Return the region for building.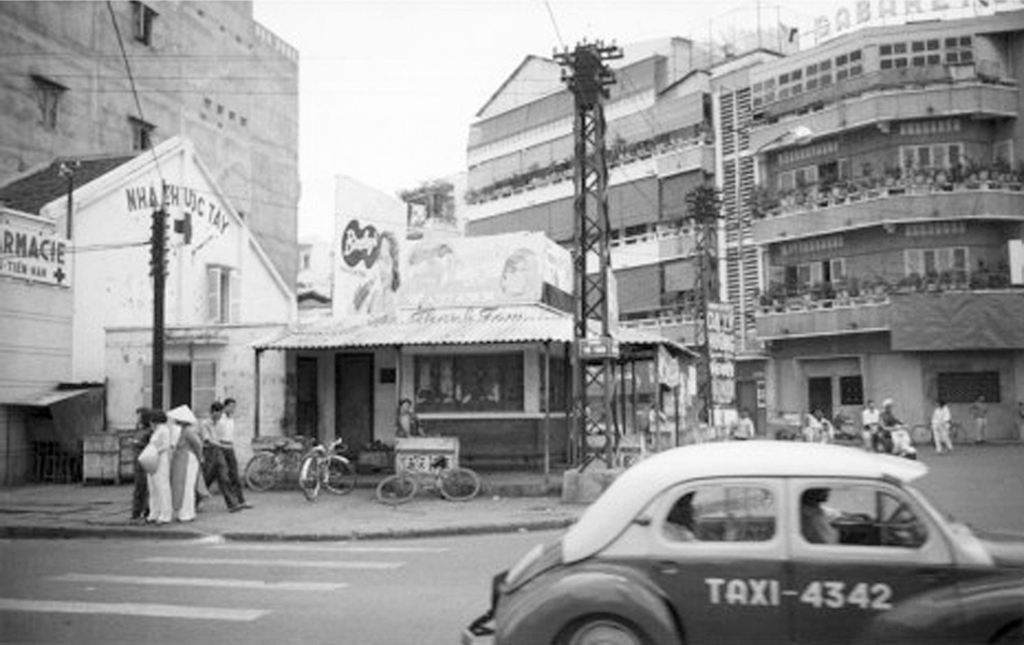
[left=0, top=0, right=302, bottom=489].
